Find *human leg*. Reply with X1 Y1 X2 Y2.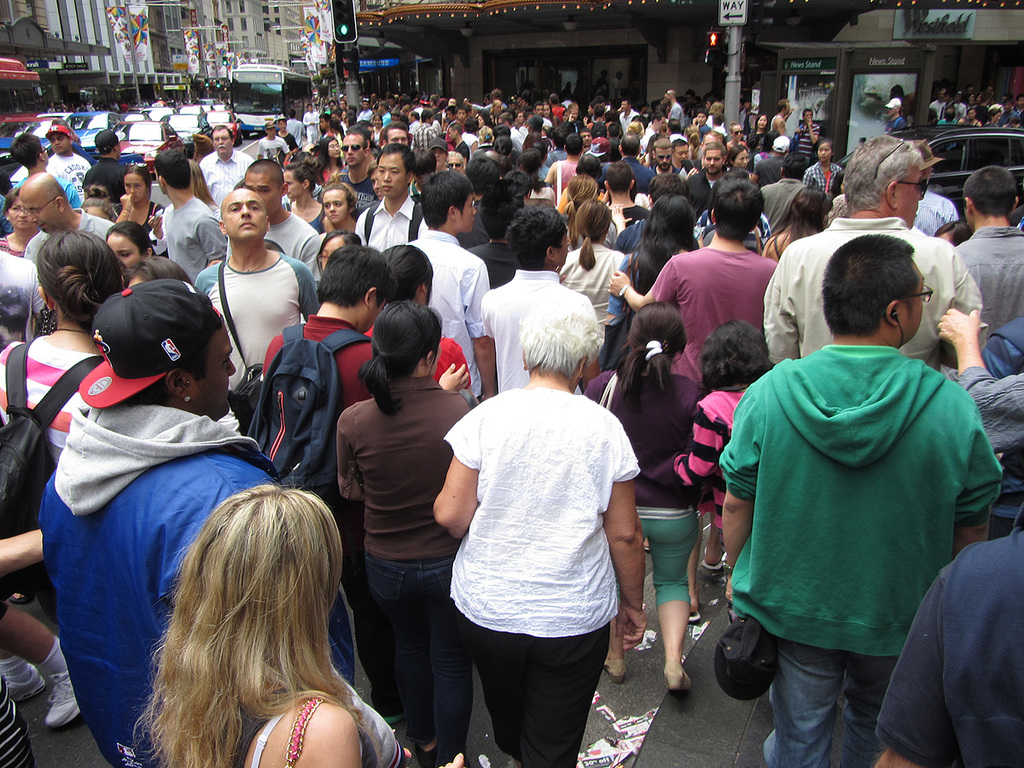
760 624 838 767.
